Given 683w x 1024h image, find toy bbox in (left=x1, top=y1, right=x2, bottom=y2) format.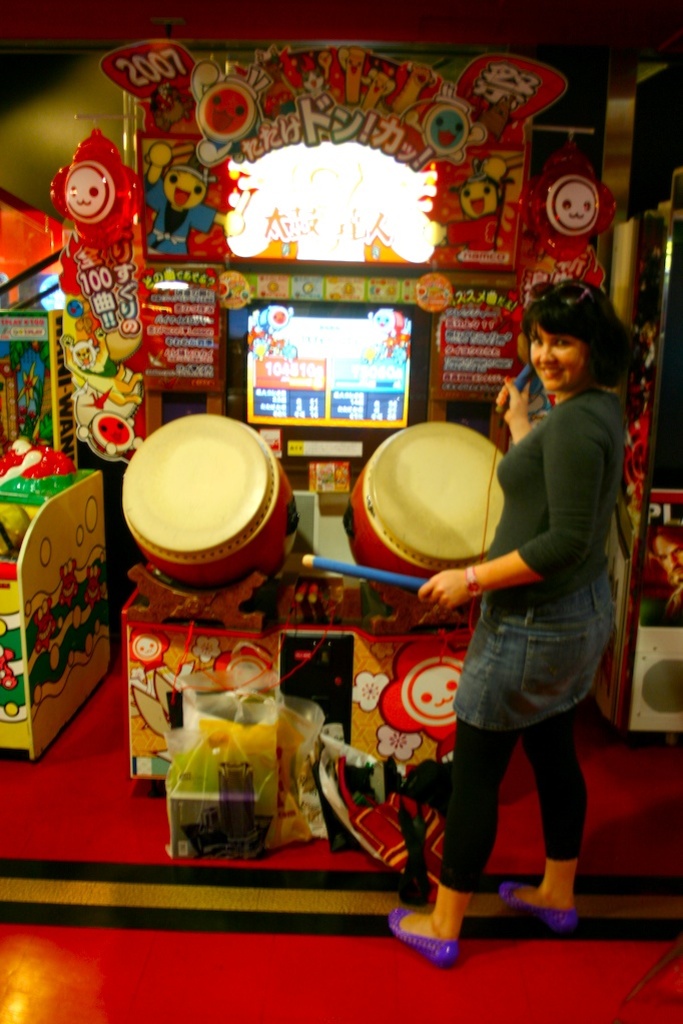
(left=43, top=128, right=138, bottom=293).
